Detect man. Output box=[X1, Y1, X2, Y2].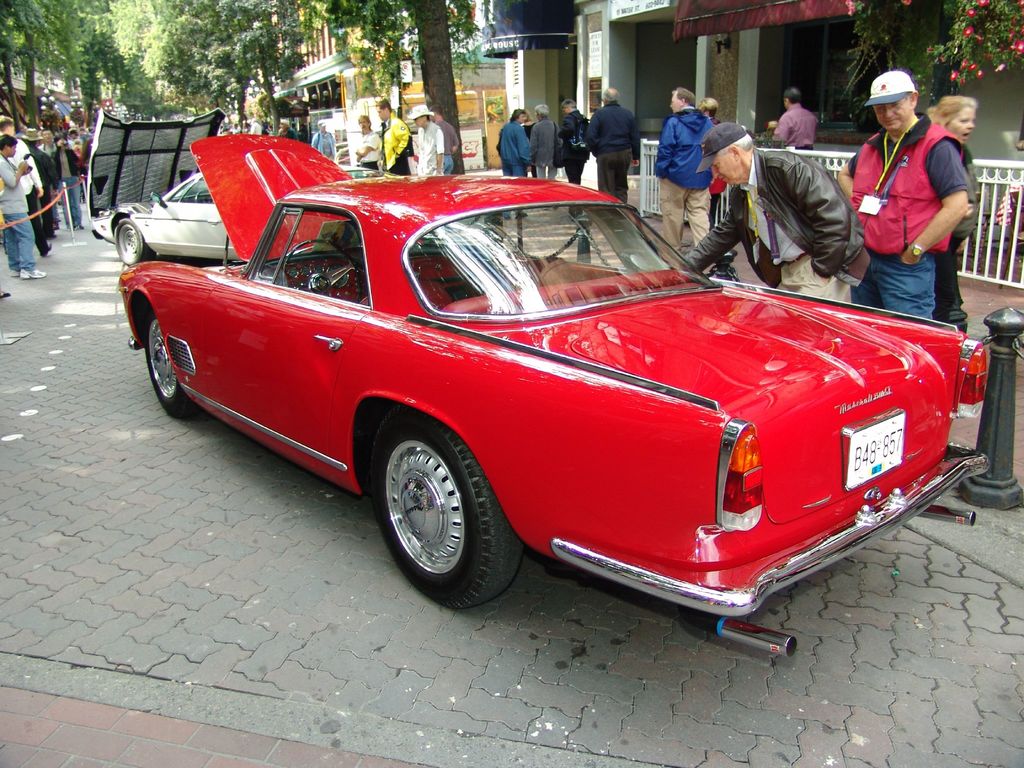
box=[407, 102, 442, 175].
